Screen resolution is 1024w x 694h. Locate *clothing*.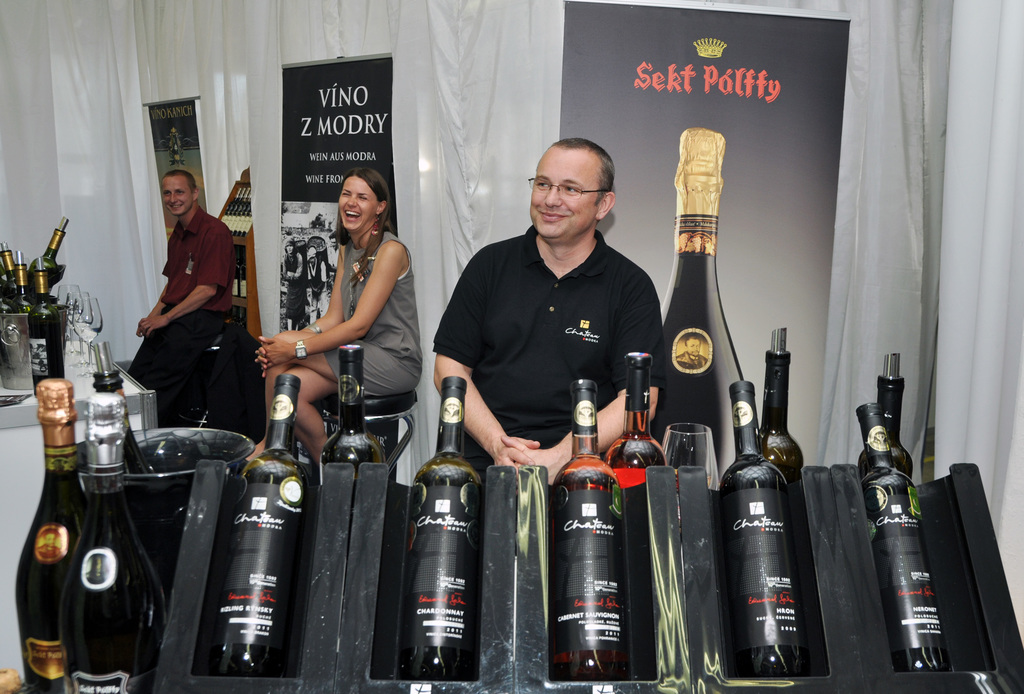
127,200,239,429.
